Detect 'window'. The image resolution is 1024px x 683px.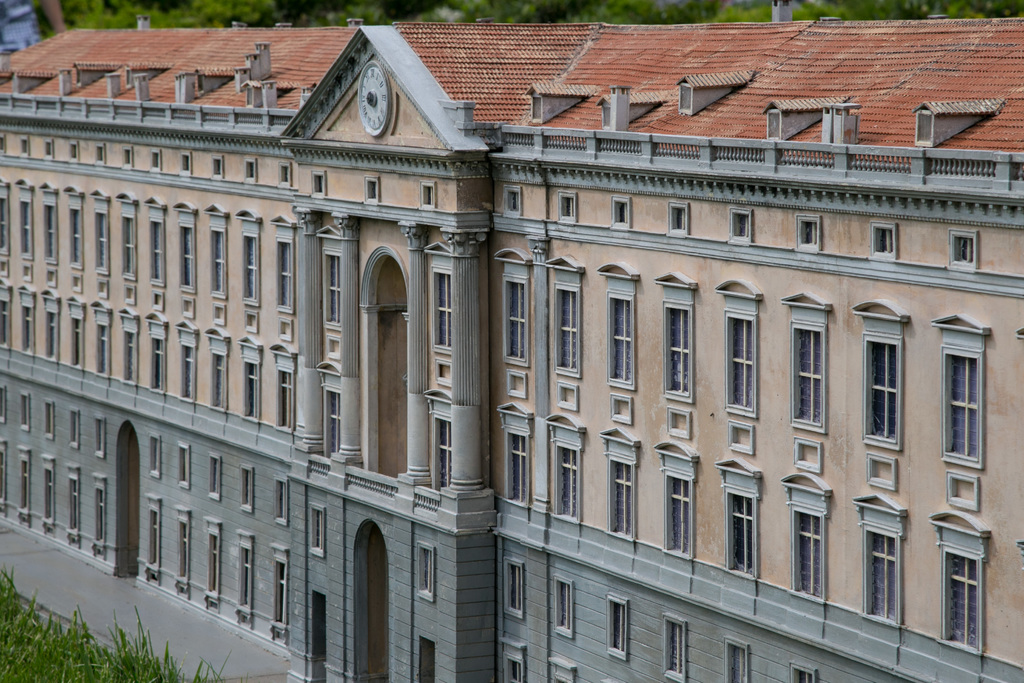
Rect(548, 426, 584, 521).
